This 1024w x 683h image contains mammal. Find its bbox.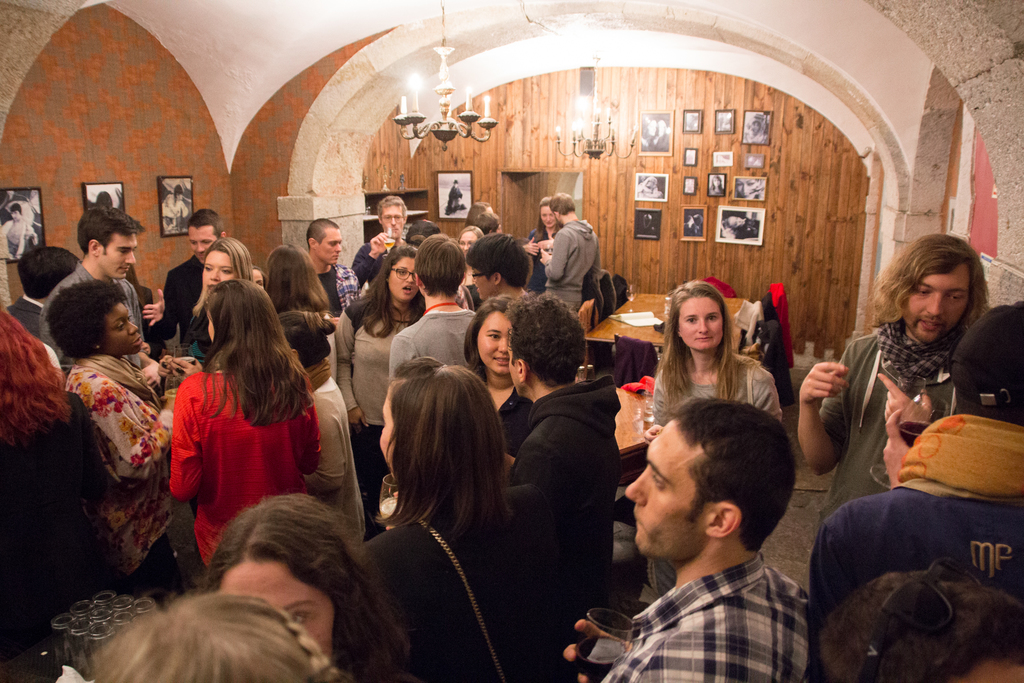
746/296/774/365.
